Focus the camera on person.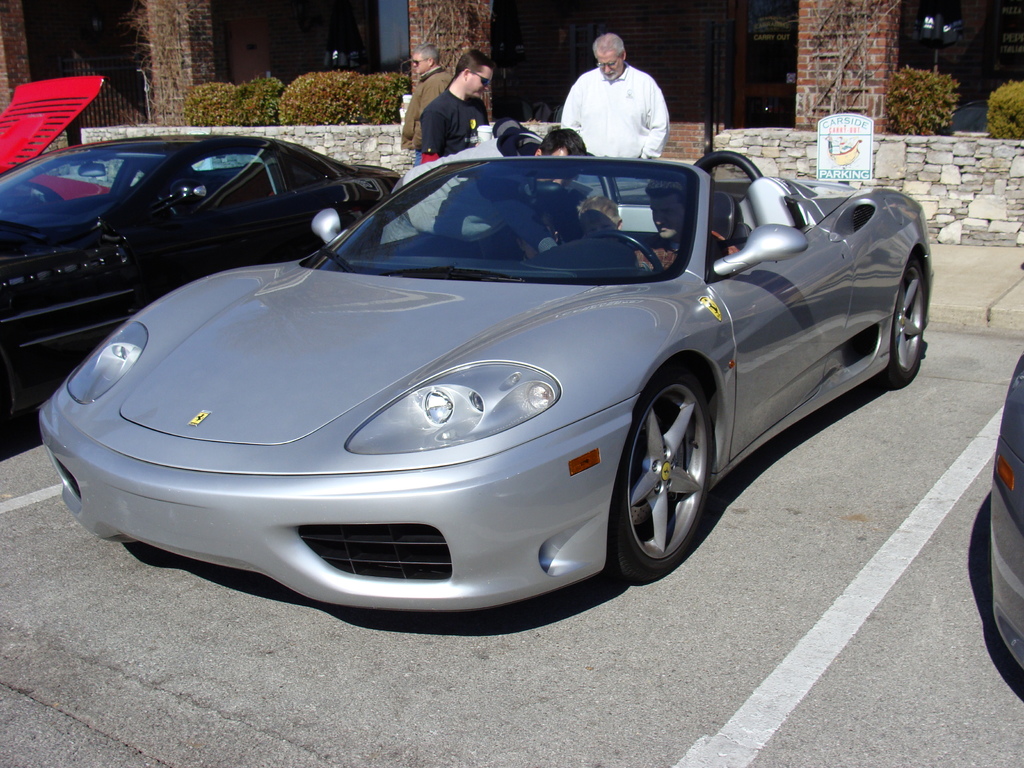
Focus region: locate(632, 172, 738, 271).
